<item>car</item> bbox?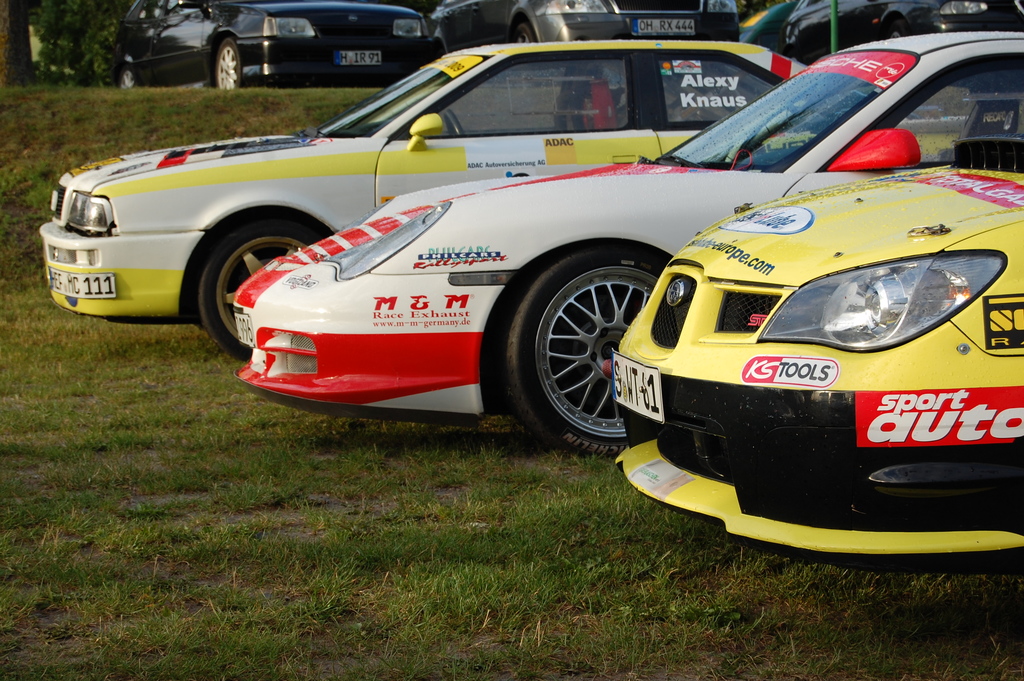
region(228, 29, 1023, 456)
